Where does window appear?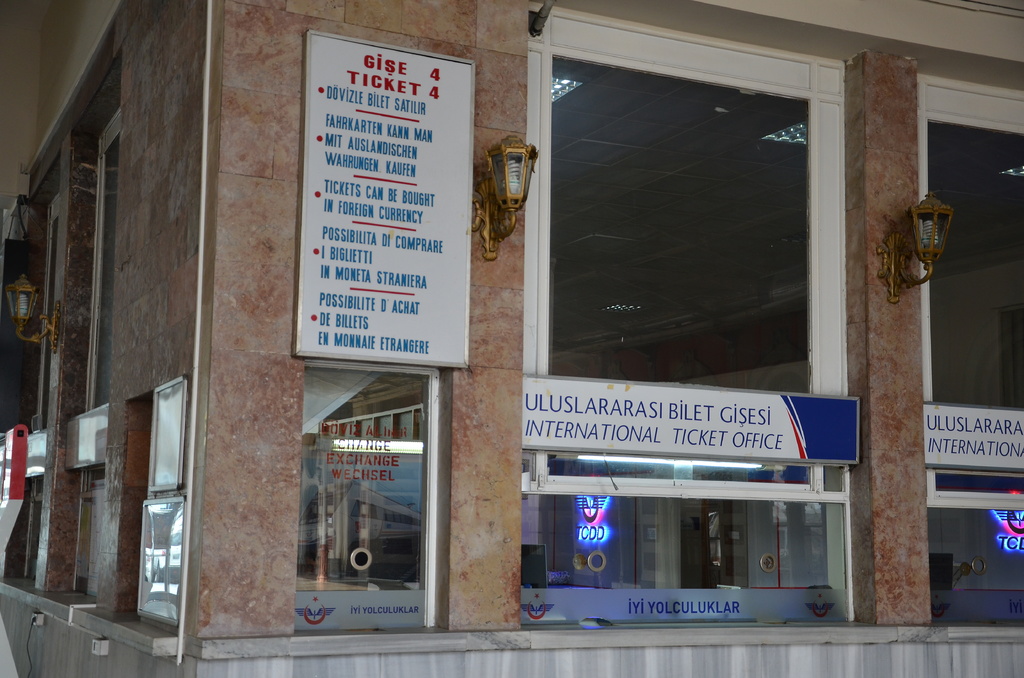
Appears at 918,70,1023,514.
